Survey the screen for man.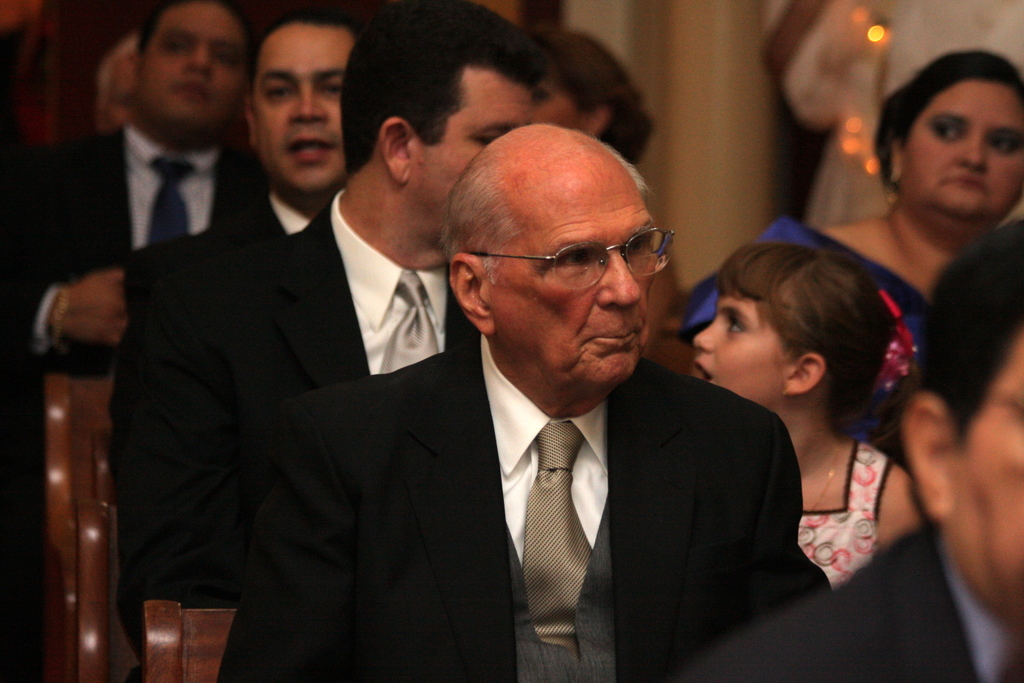
Survey found: [x1=0, y1=0, x2=255, y2=682].
